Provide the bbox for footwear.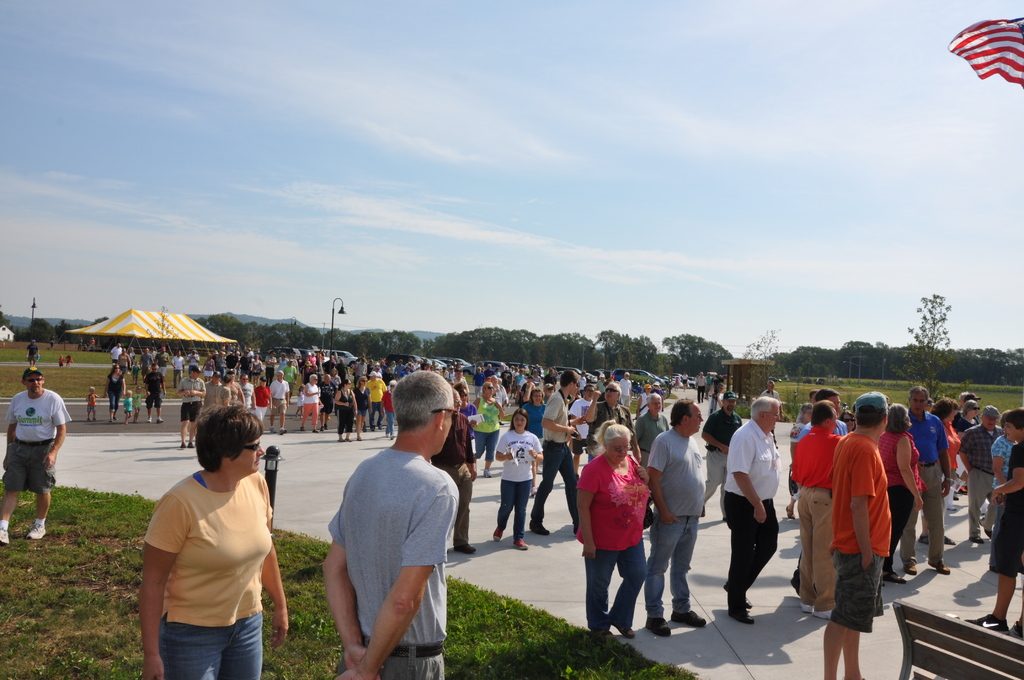
box=[492, 524, 505, 540].
